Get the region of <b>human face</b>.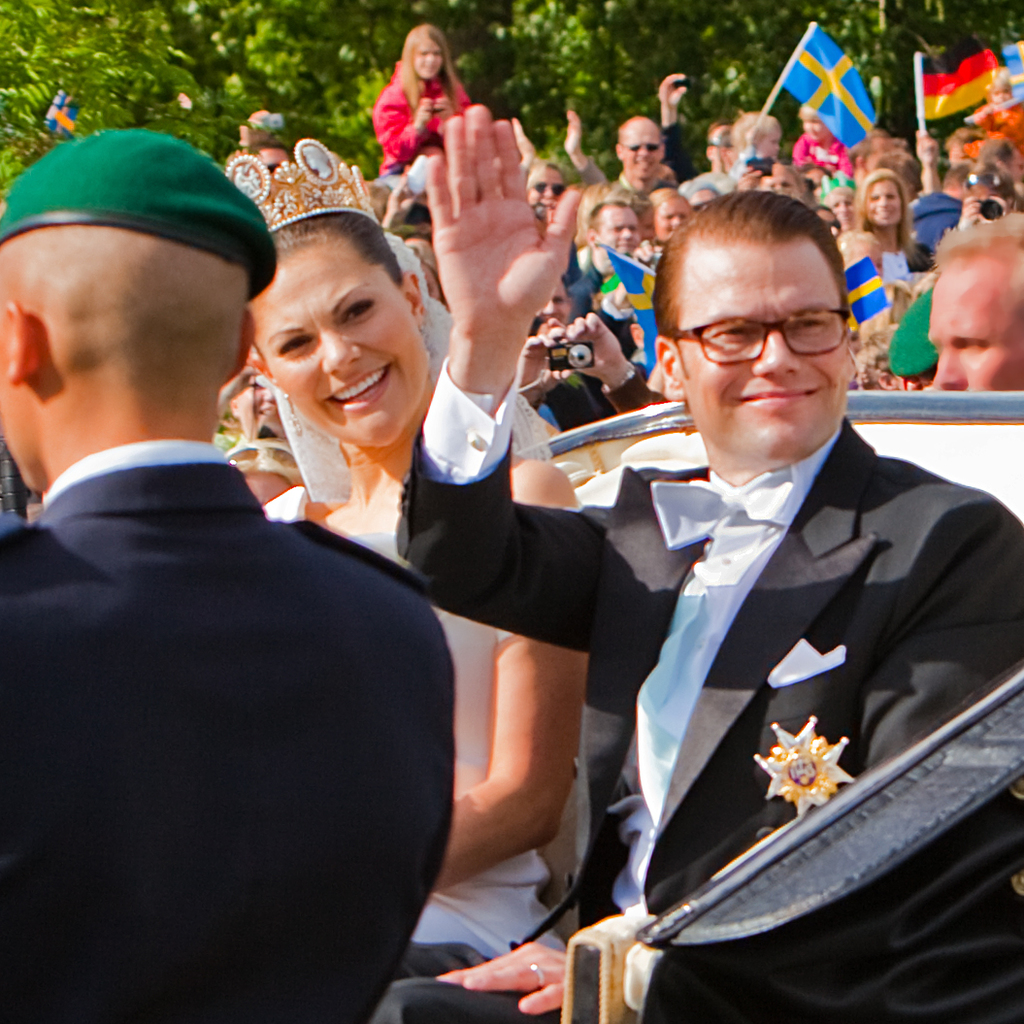
detection(413, 37, 444, 79).
